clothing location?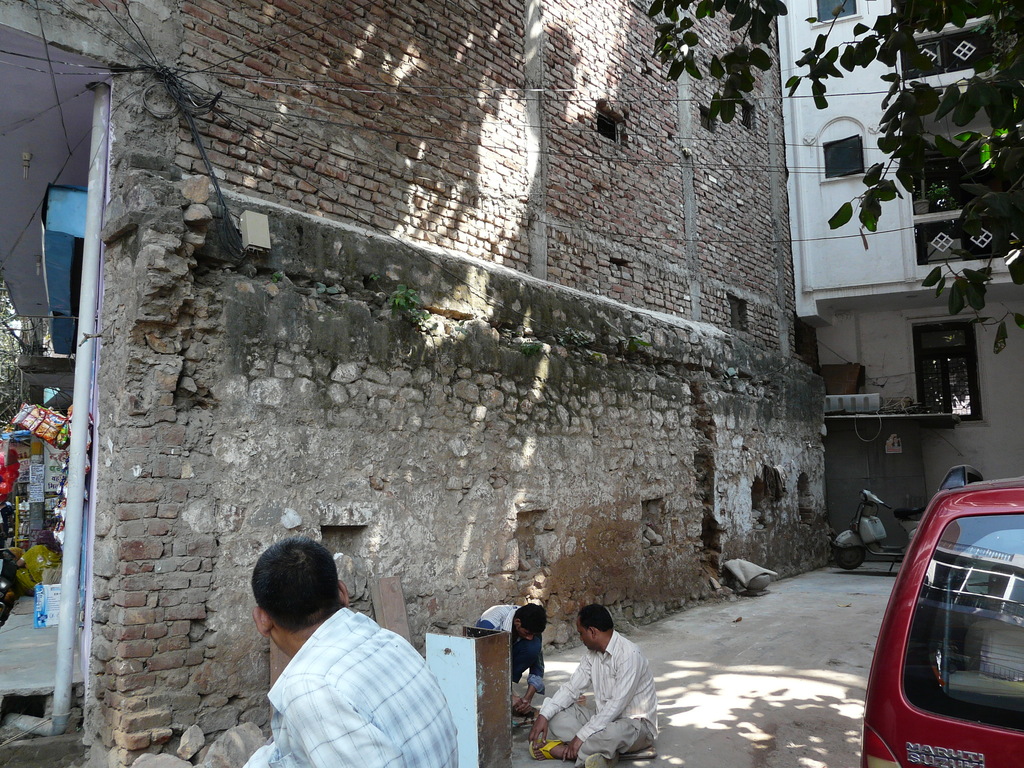
bbox(229, 595, 456, 767)
